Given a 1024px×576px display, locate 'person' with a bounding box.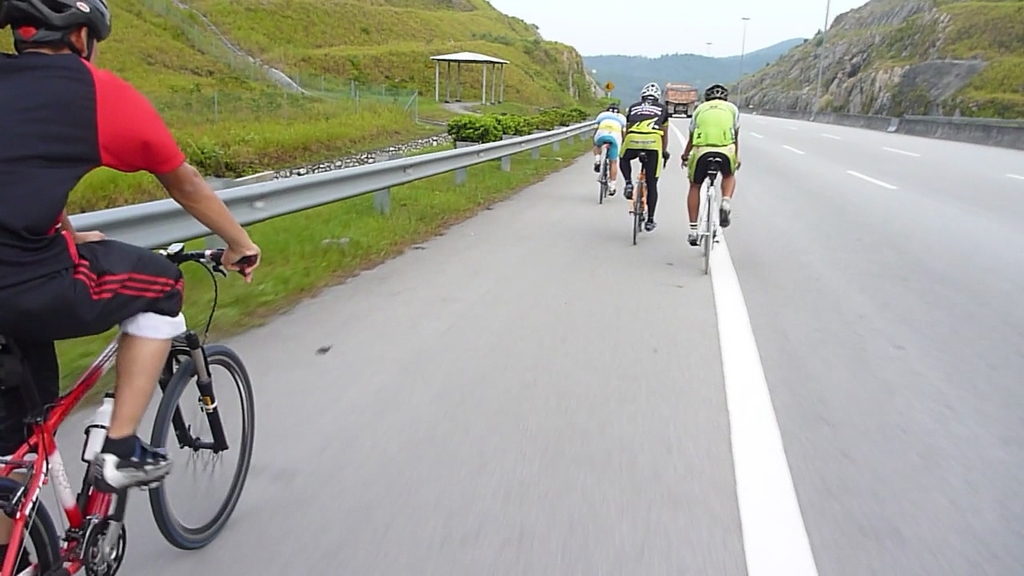
Located: 689:66:745:247.
